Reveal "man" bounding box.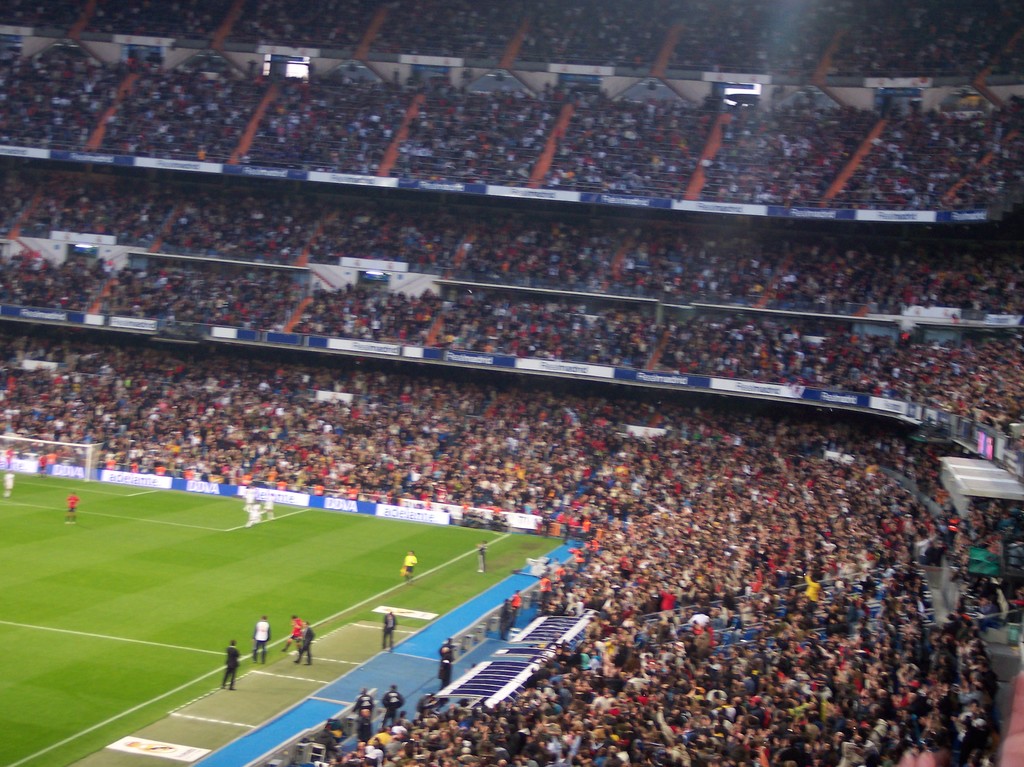
Revealed: rect(250, 613, 268, 664).
